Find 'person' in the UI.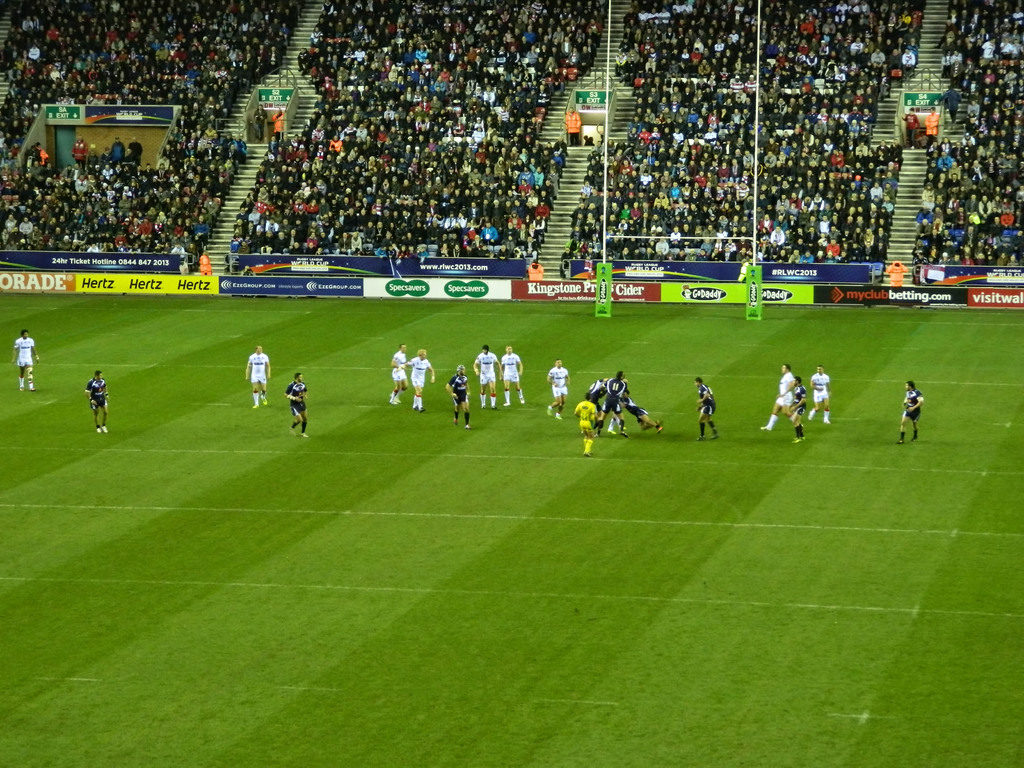
UI element at [605, 369, 630, 434].
